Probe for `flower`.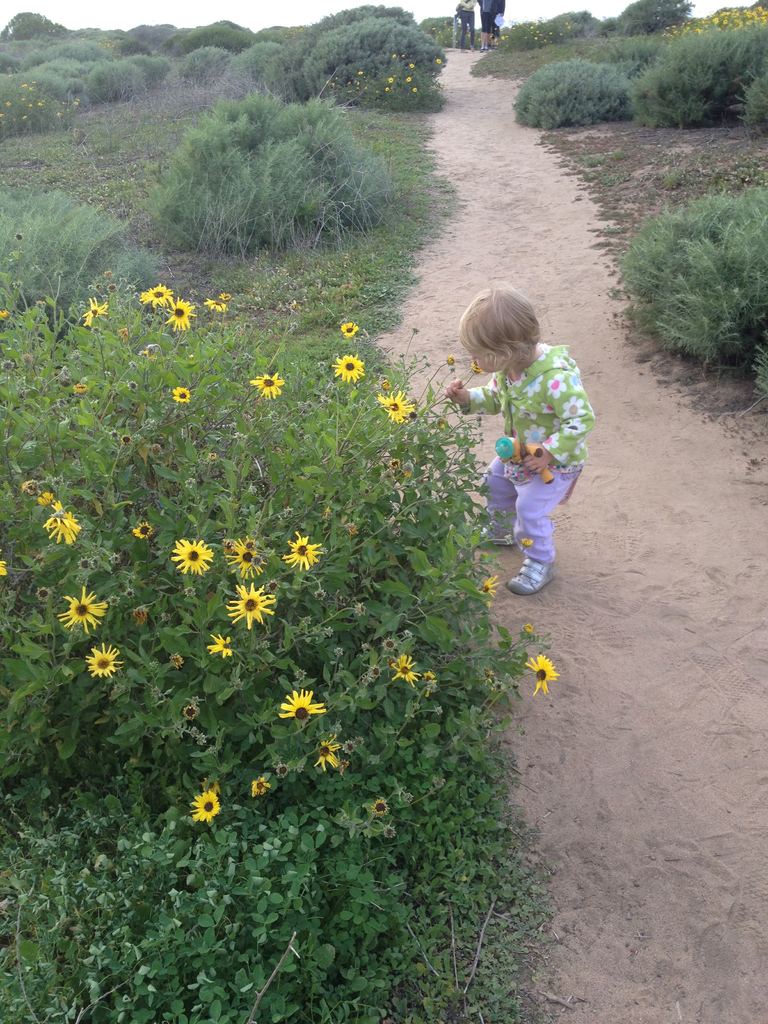
Probe result: {"left": 133, "top": 520, "right": 157, "bottom": 543}.
